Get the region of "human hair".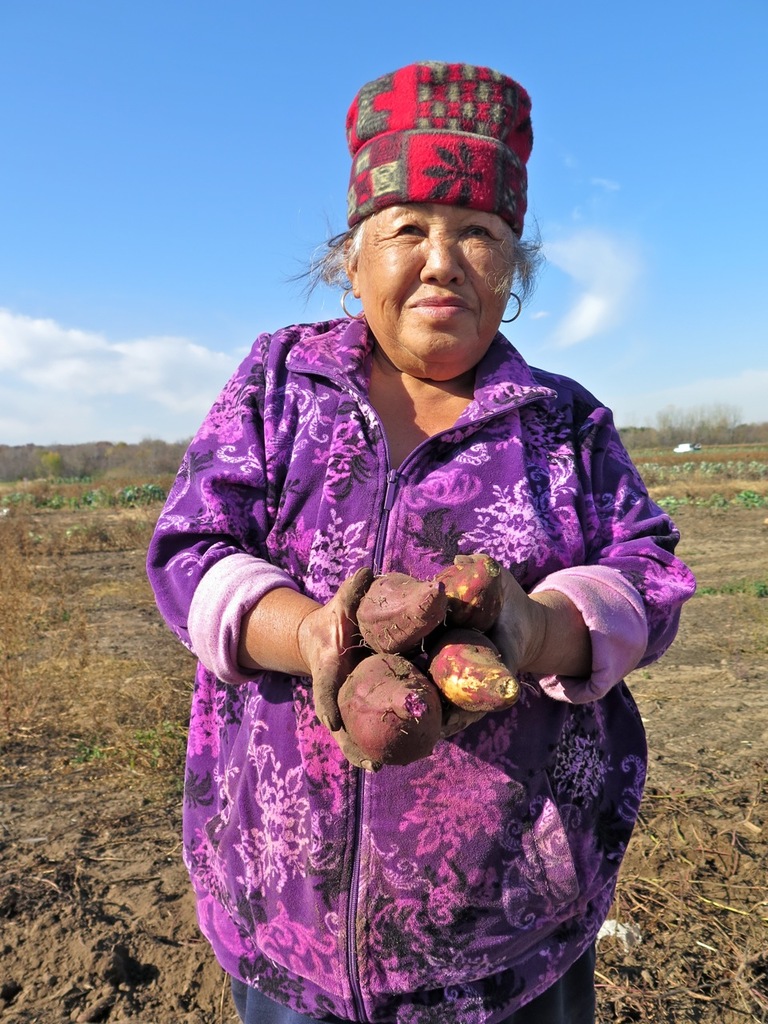
(left=280, top=209, right=536, bottom=318).
